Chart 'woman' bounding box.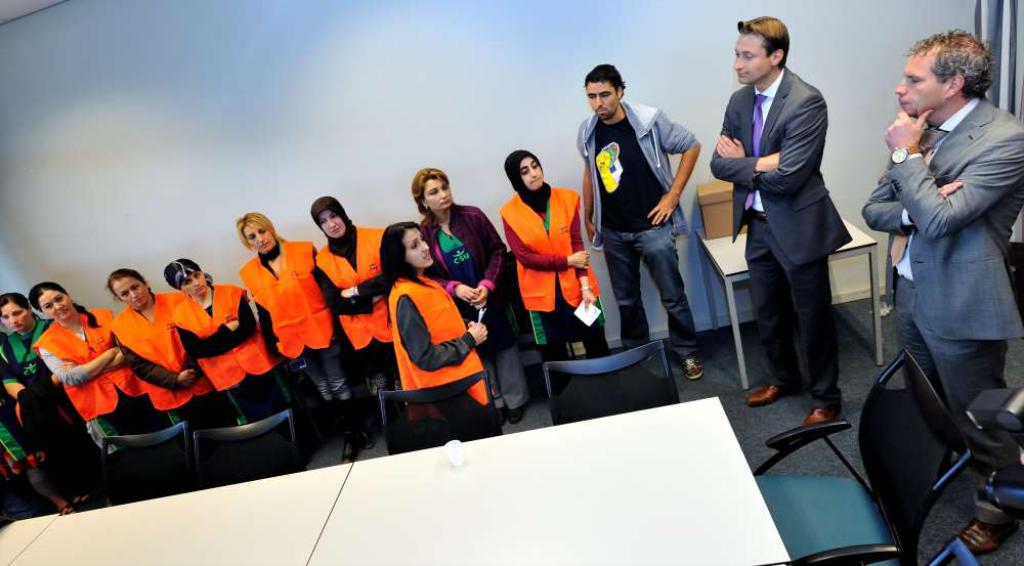
Charted: (left=33, top=273, right=170, bottom=447).
